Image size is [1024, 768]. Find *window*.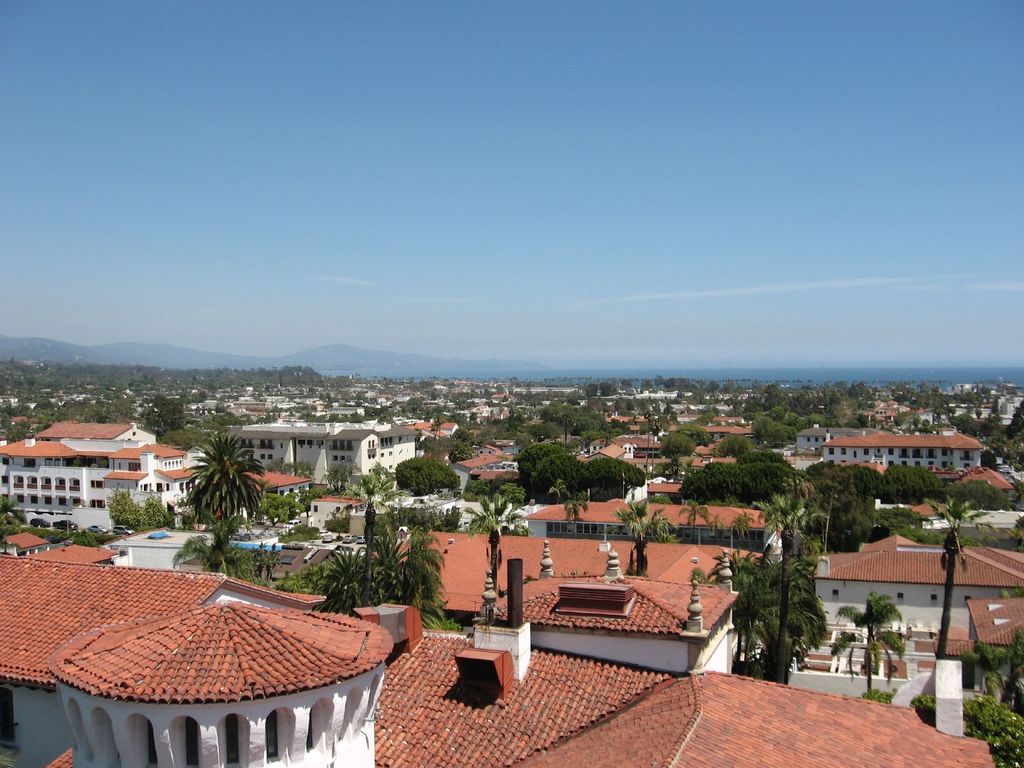
x1=161, y1=711, x2=210, y2=767.
